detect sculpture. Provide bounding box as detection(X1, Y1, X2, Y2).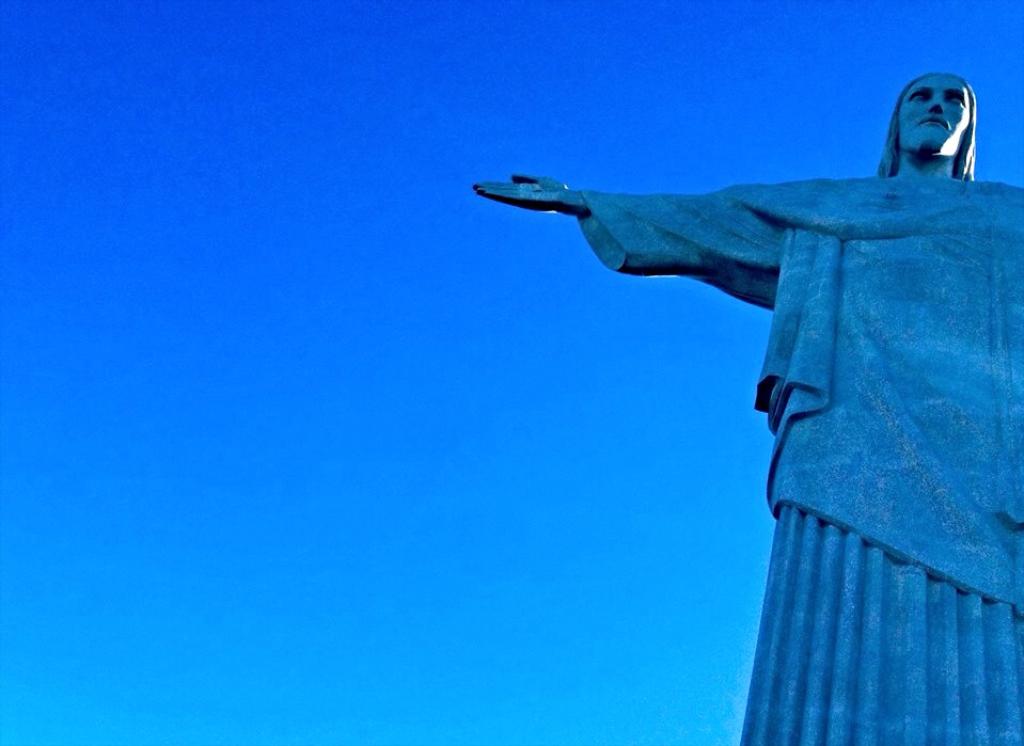
detection(504, 53, 1001, 723).
